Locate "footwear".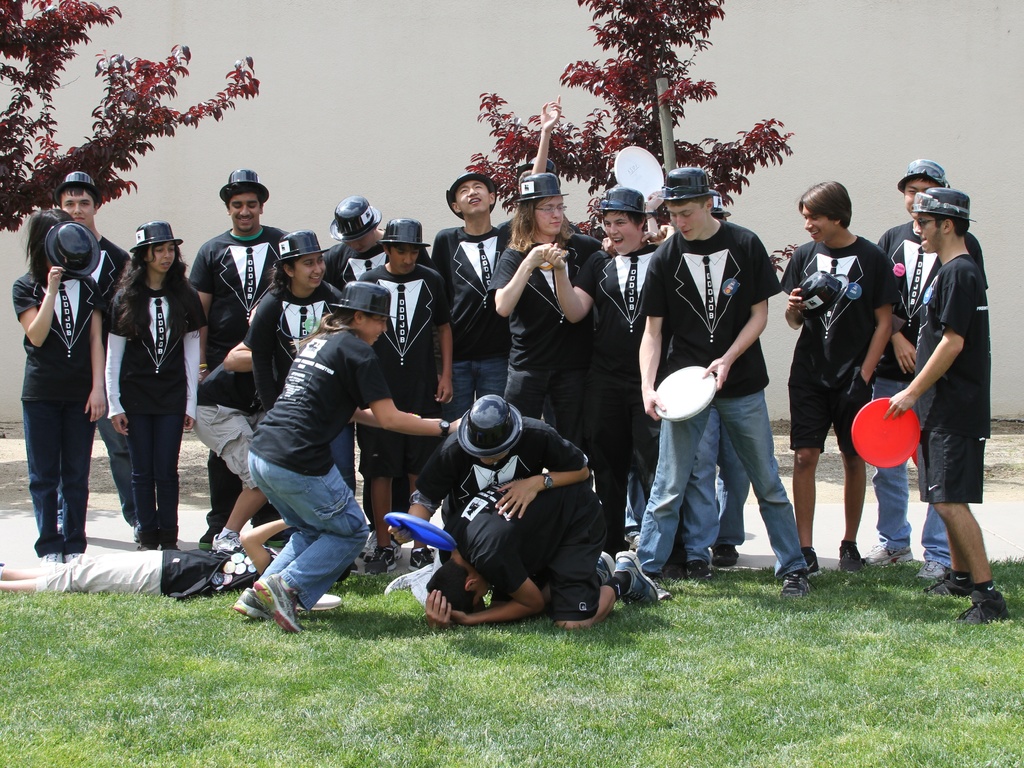
Bounding box: 153 534 225 605.
